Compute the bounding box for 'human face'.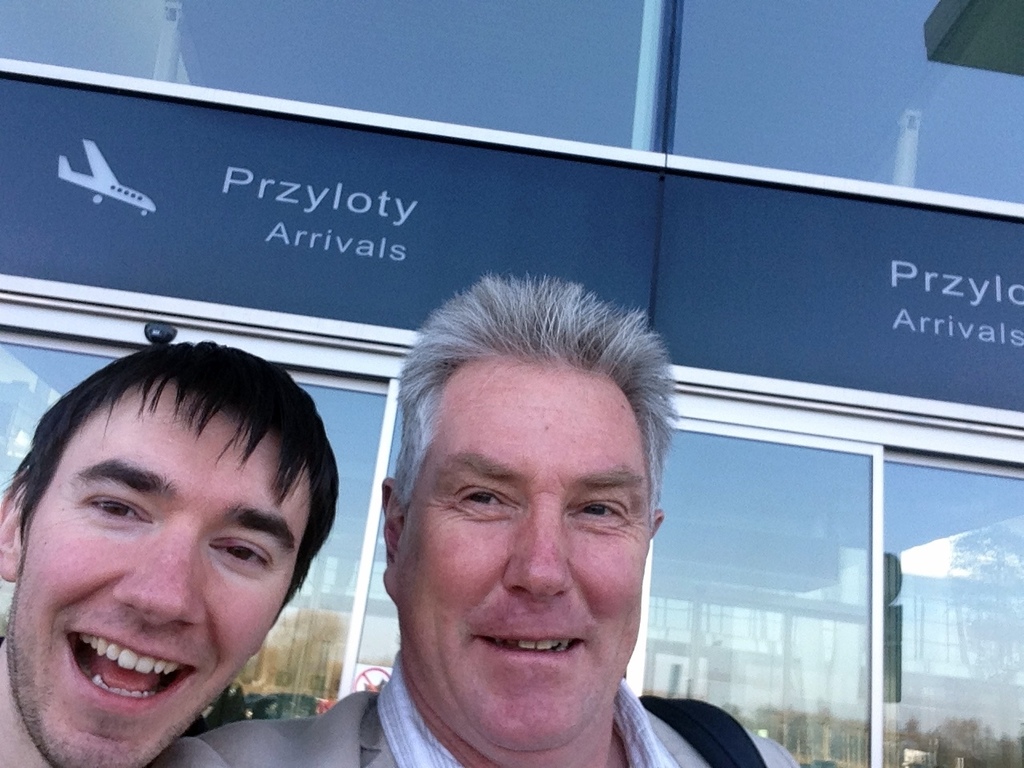
[left=3, top=396, right=309, bottom=767].
